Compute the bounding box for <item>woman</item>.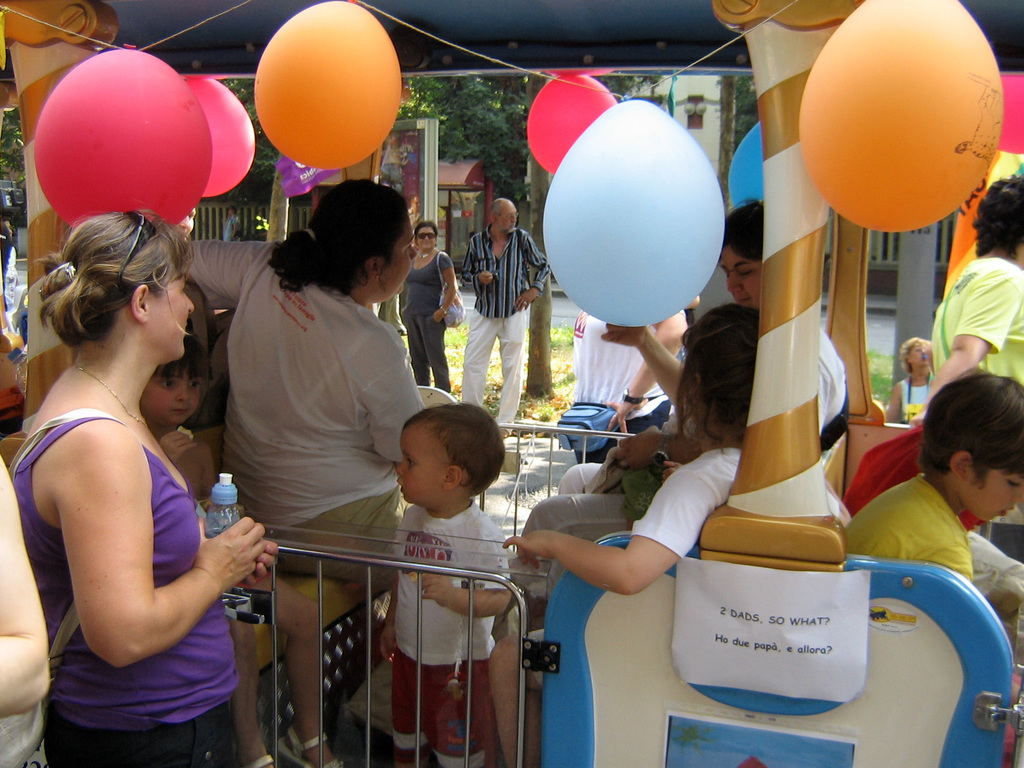
locate(7, 210, 276, 765).
